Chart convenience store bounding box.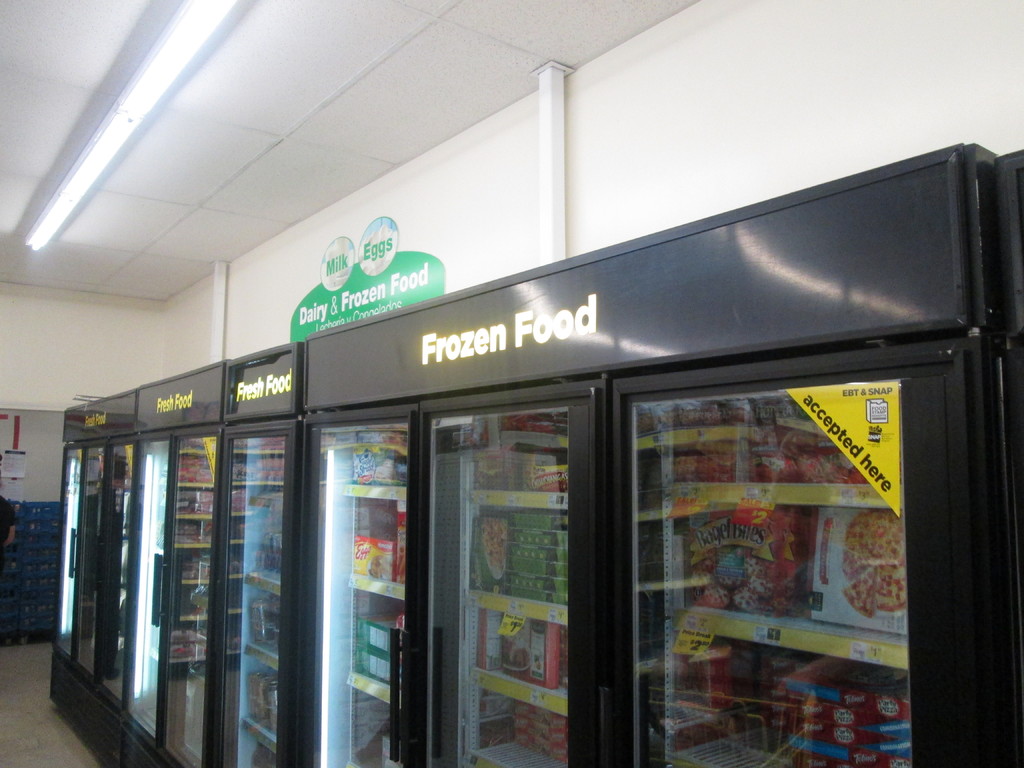
Charted: bbox=(0, 0, 1023, 767).
